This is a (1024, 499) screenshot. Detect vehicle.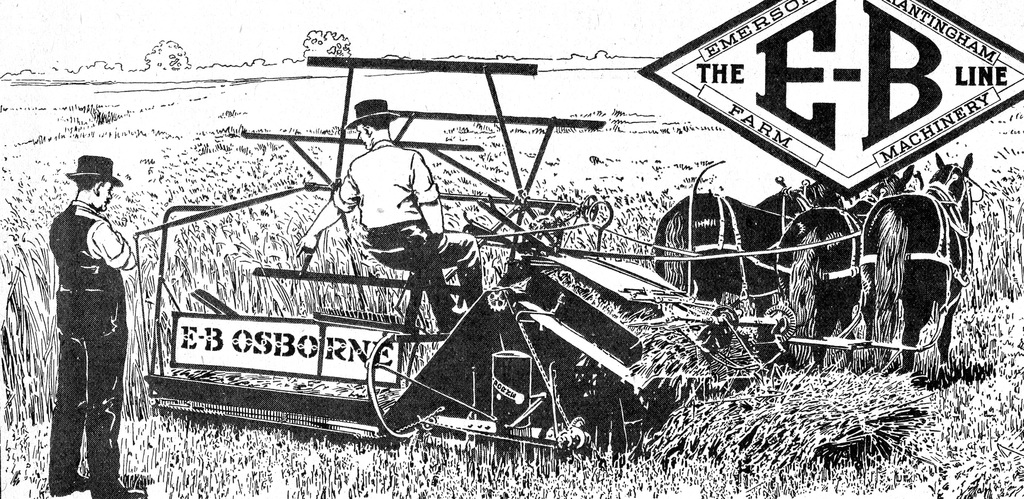
select_region(650, 161, 974, 383).
